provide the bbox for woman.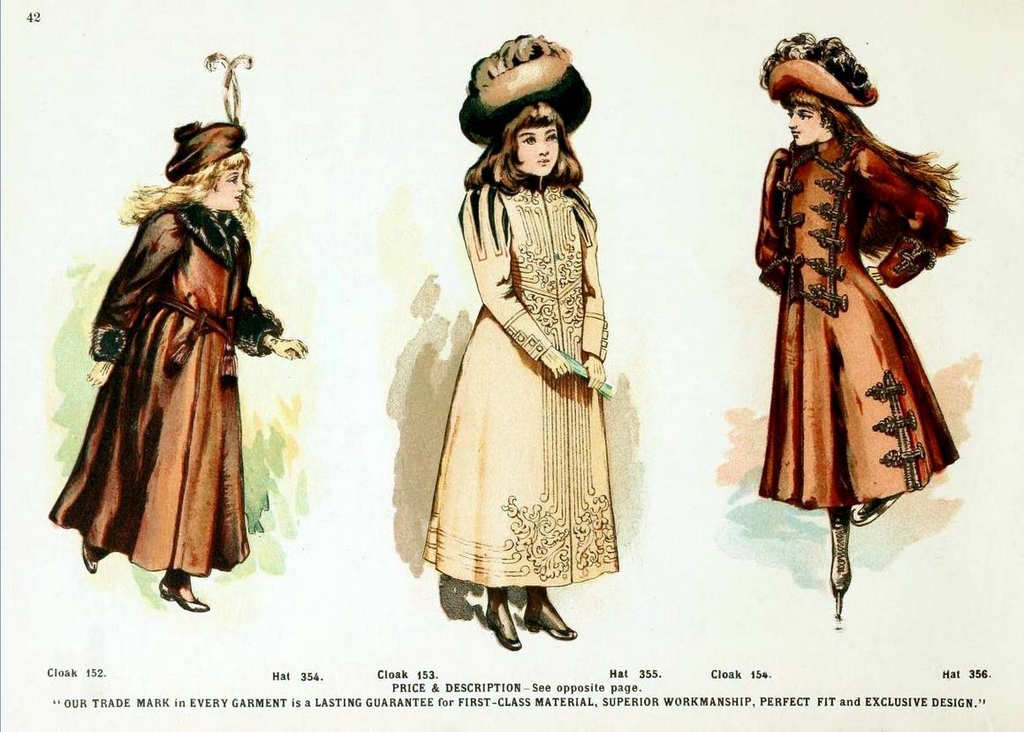
44 102 309 615.
